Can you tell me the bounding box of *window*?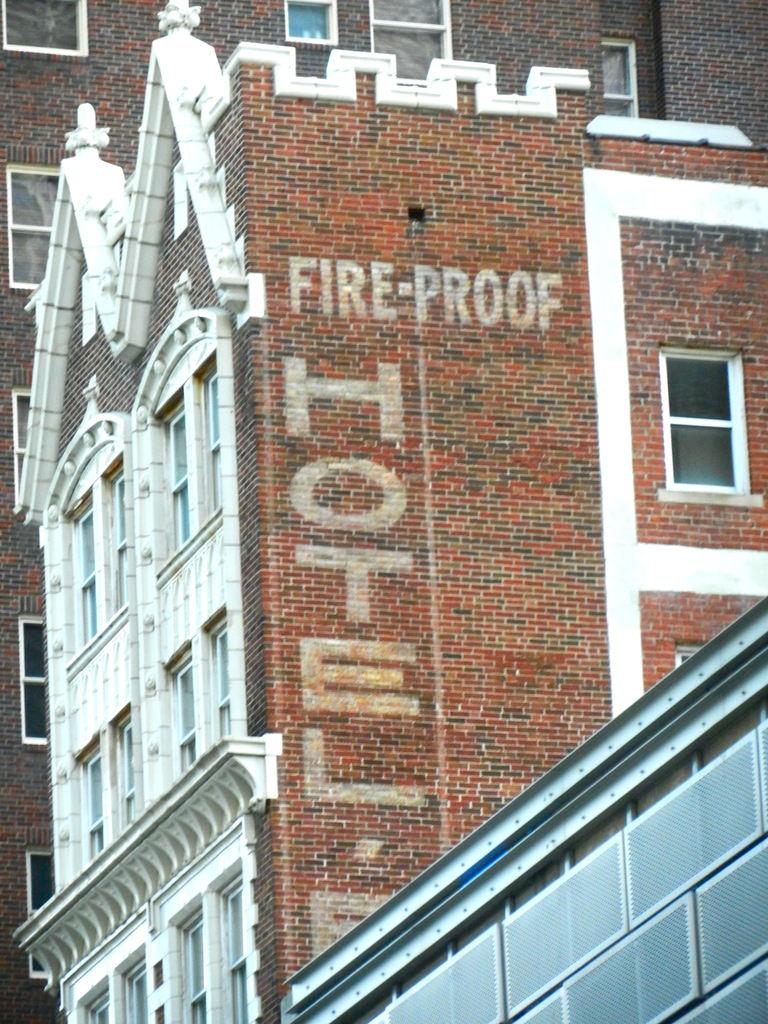
pyautogui.locateOnScreen(218, 877, 247, 1023).
